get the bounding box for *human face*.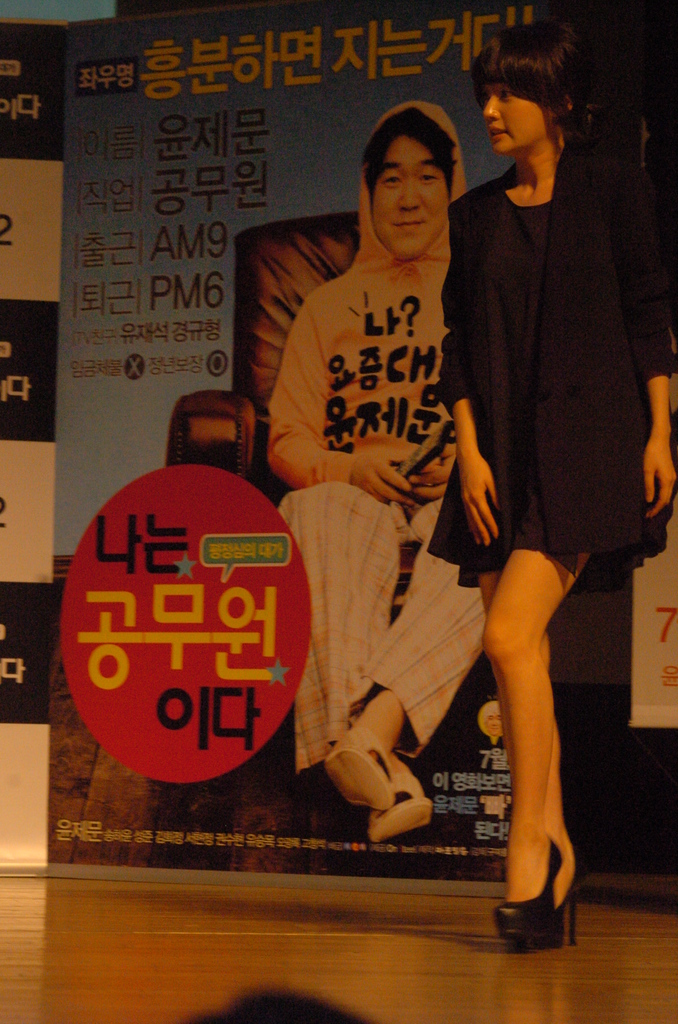
rect(488, 70, 555, 149).
